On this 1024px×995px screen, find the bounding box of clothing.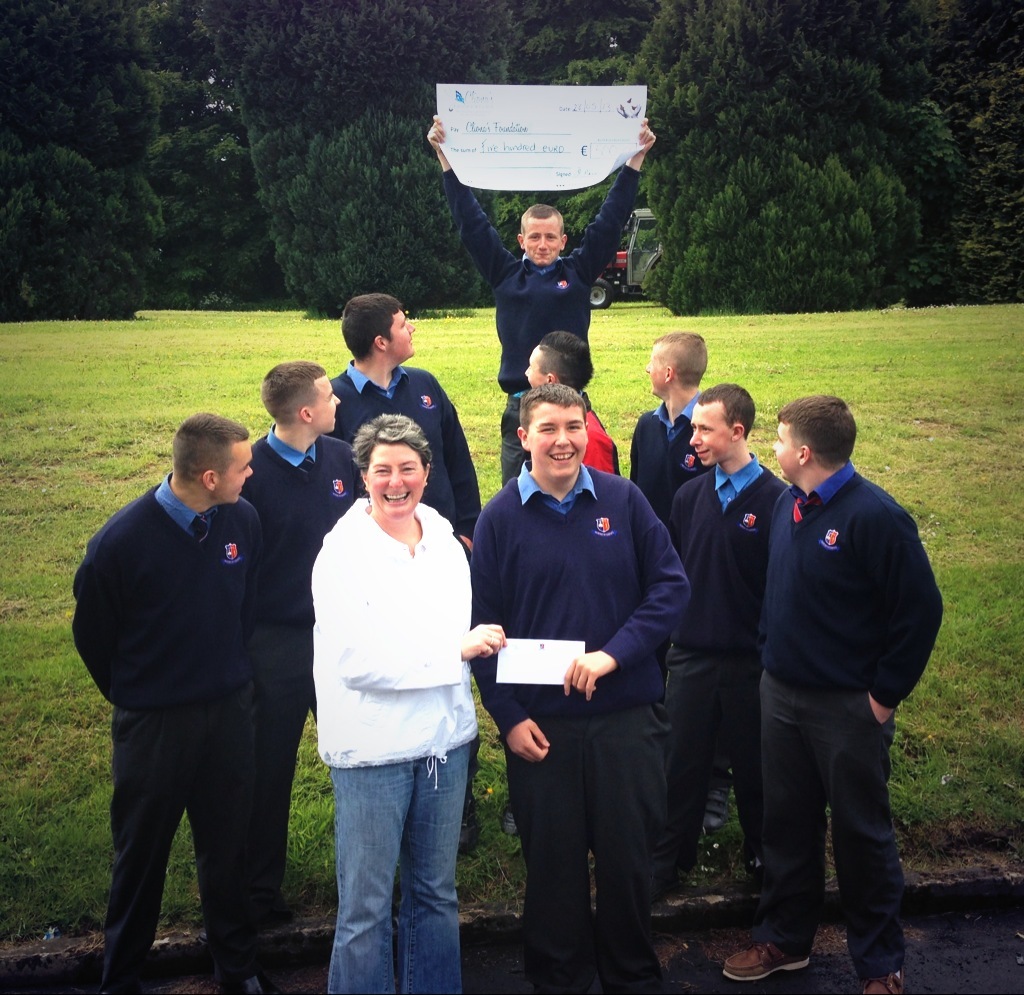
Bounding box: (623, 397, 711, 535).
